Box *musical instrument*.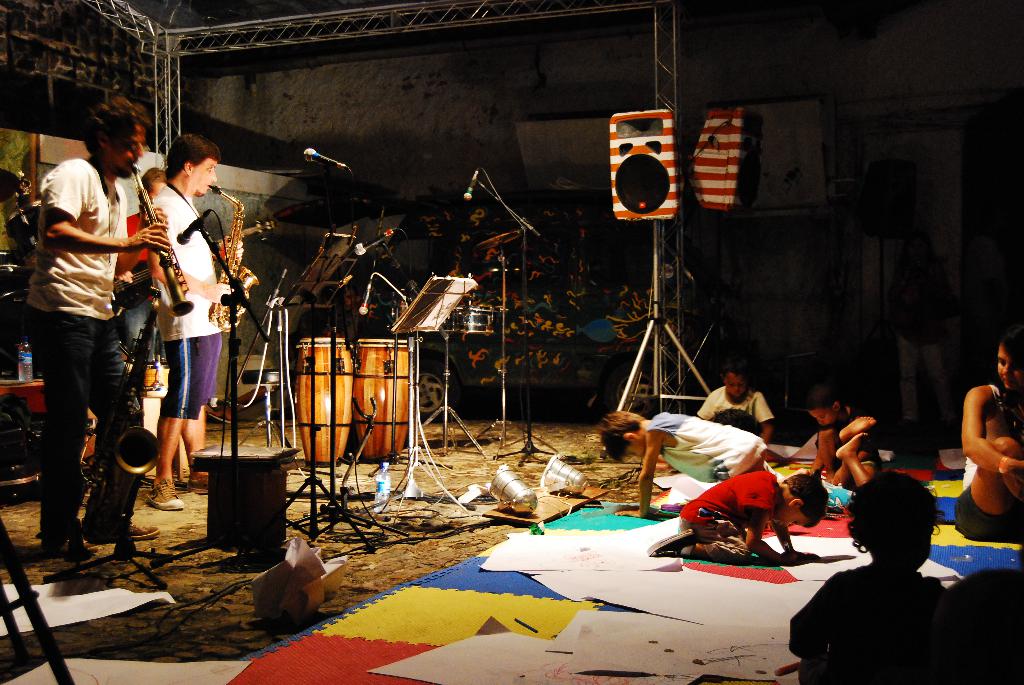
BBox(297, 331, 429, 492).
